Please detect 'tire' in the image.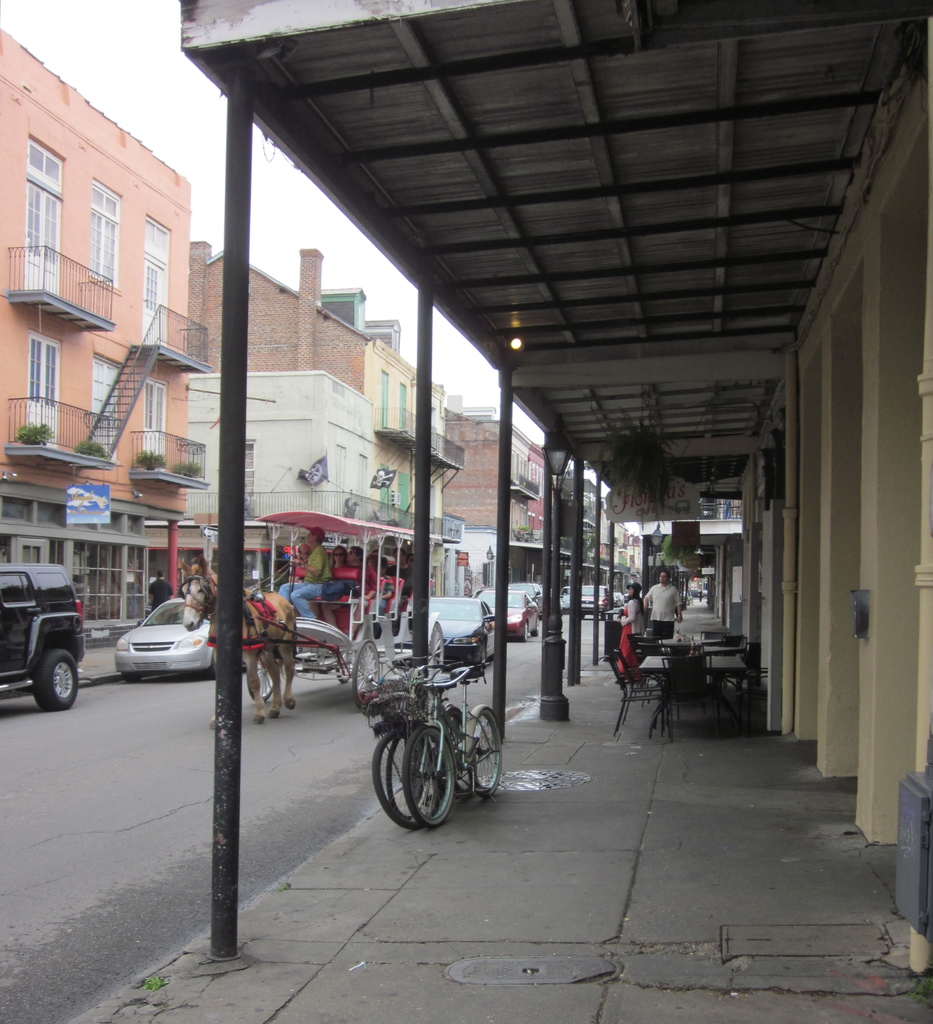
box(244, 650, 288, 706).
